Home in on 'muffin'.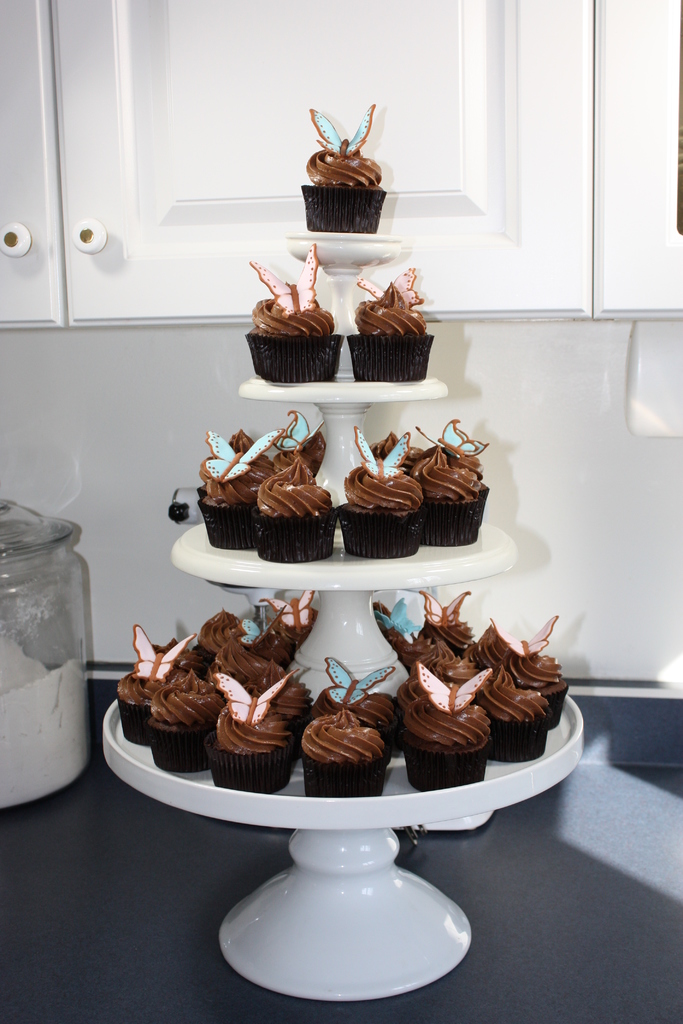
Homed in at box=[253, 245, 344, 385].
